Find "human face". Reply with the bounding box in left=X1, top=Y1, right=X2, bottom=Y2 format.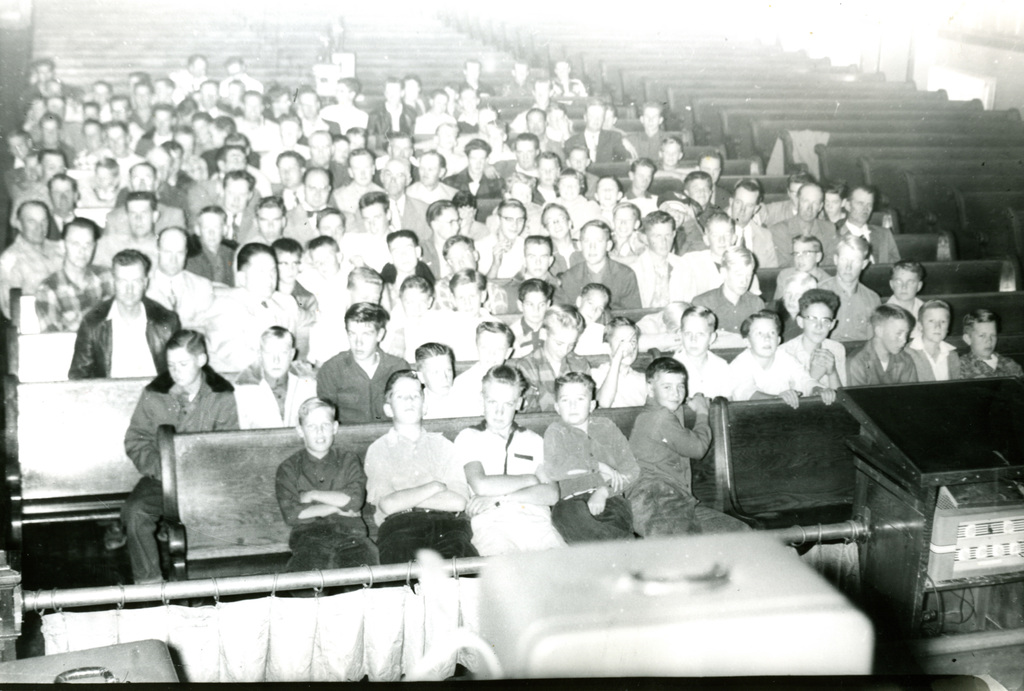
left=611, top=324, right=639, bottom=364.
